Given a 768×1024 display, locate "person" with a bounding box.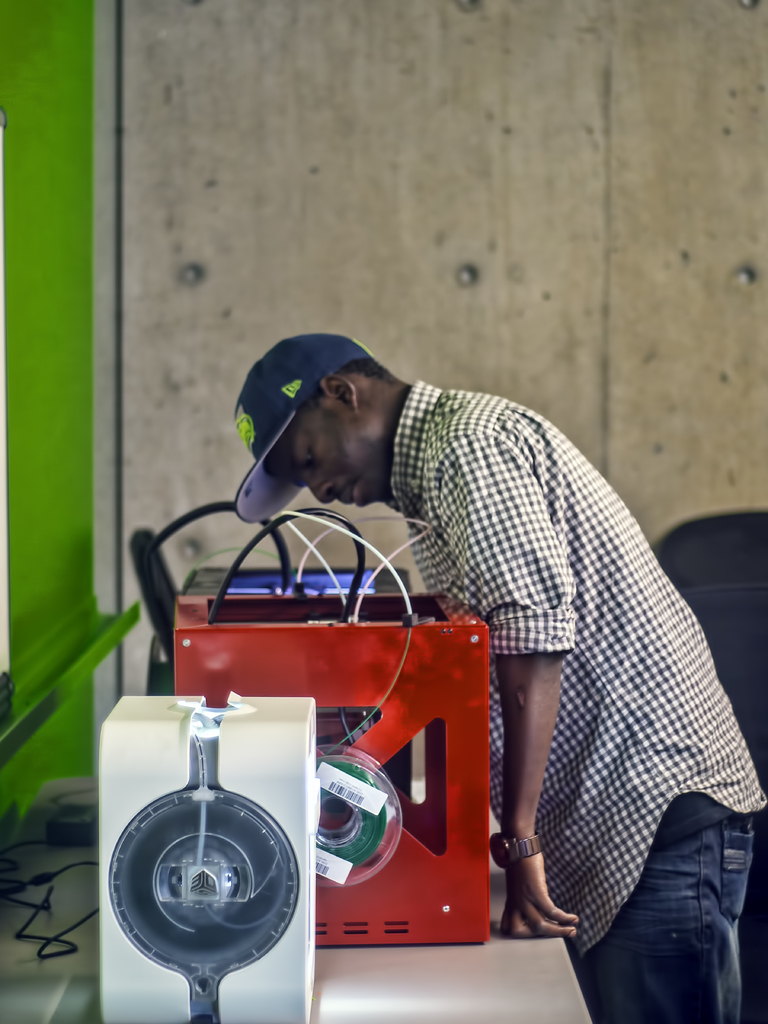
Located: locate(214, 291, 710, 969).
